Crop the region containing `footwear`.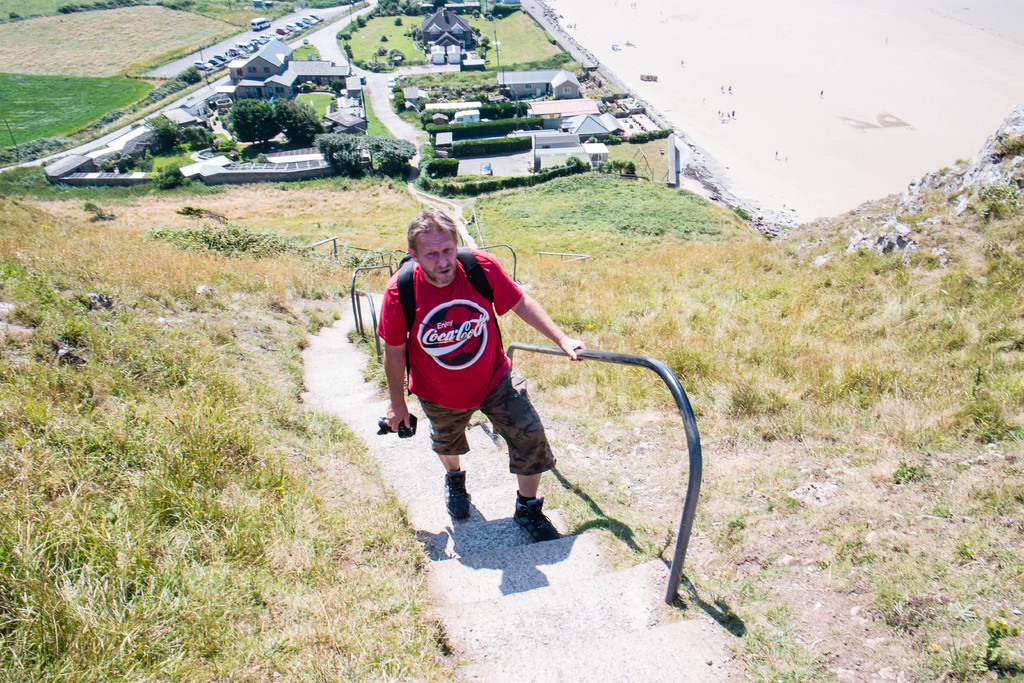
Crop region: {"x1": 510, "y1": 497, "x2": 561, "y2": 541}.
